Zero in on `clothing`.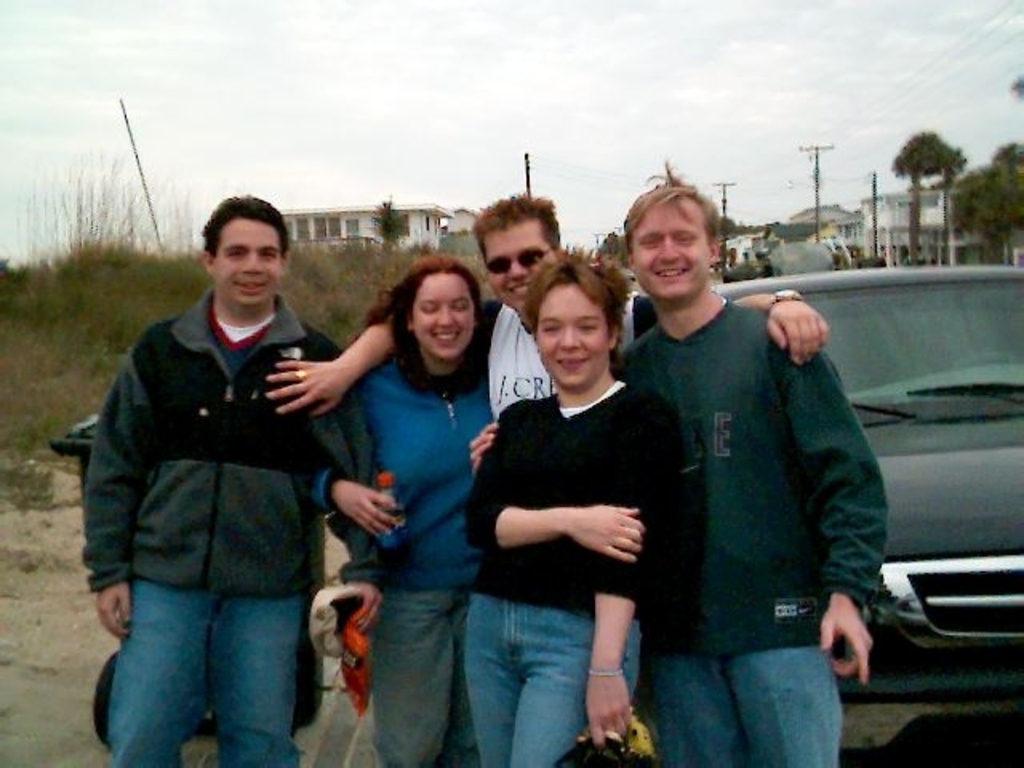
Zeroed in: <bbox>618, 242, 880, 742</bbox>.
